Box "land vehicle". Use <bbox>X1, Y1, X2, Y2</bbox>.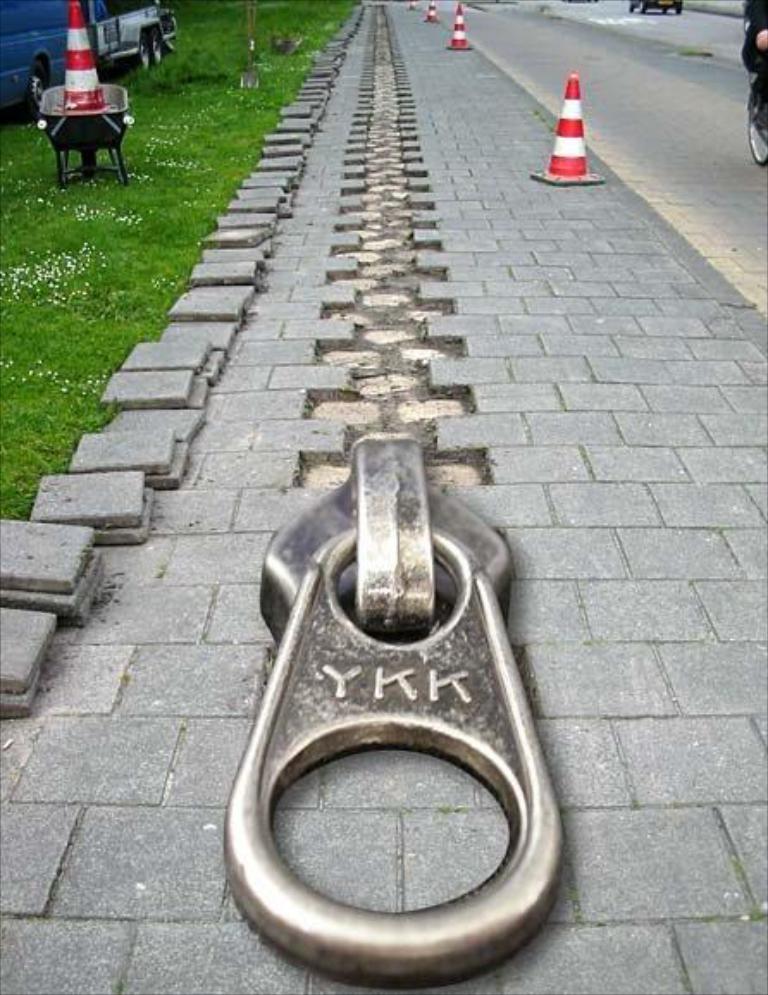
<bbox>0, 0, 174, 122</bbox>.
